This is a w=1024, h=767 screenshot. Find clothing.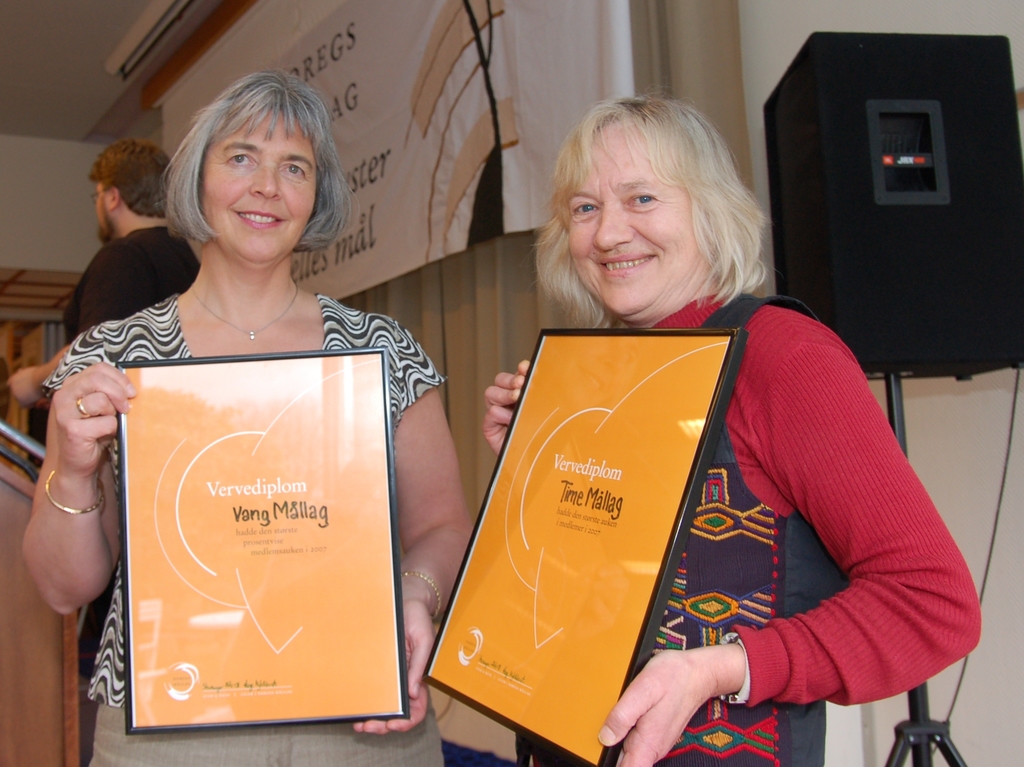
Bounding box: rect(59, 227, 200, 339).
